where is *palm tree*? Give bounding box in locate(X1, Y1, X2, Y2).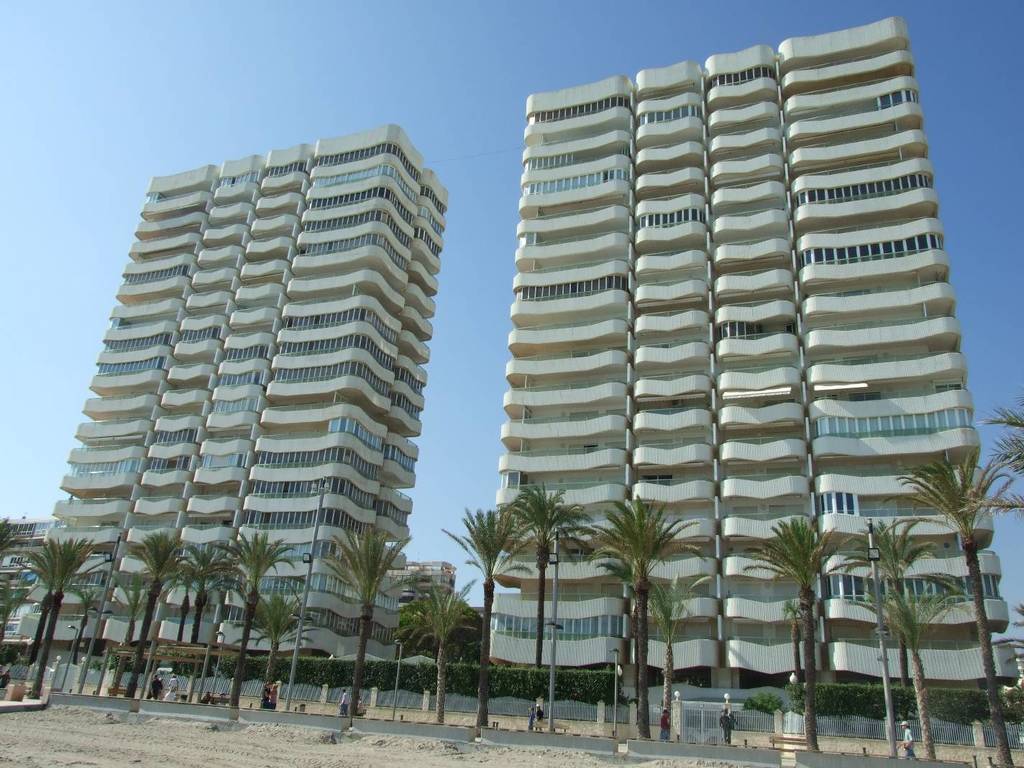
locate(852, 585, 961, 762).
